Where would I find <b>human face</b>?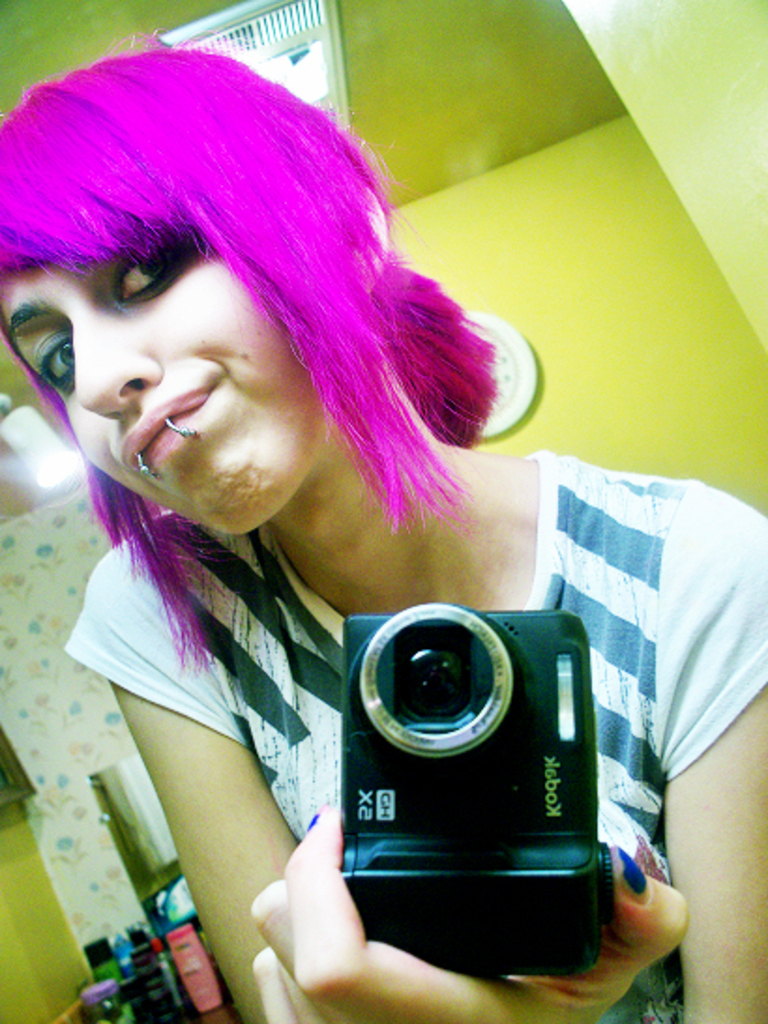
At 0 227 318 534.
